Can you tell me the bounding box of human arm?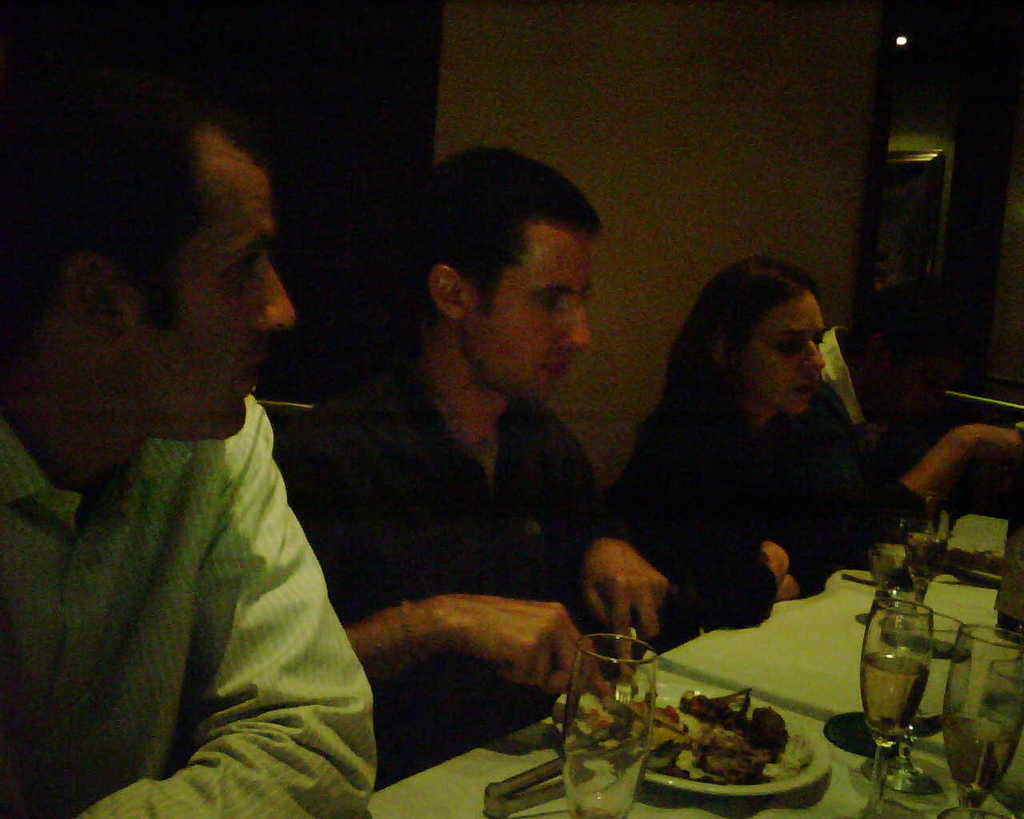
rect(685, 419, 815, 642).
